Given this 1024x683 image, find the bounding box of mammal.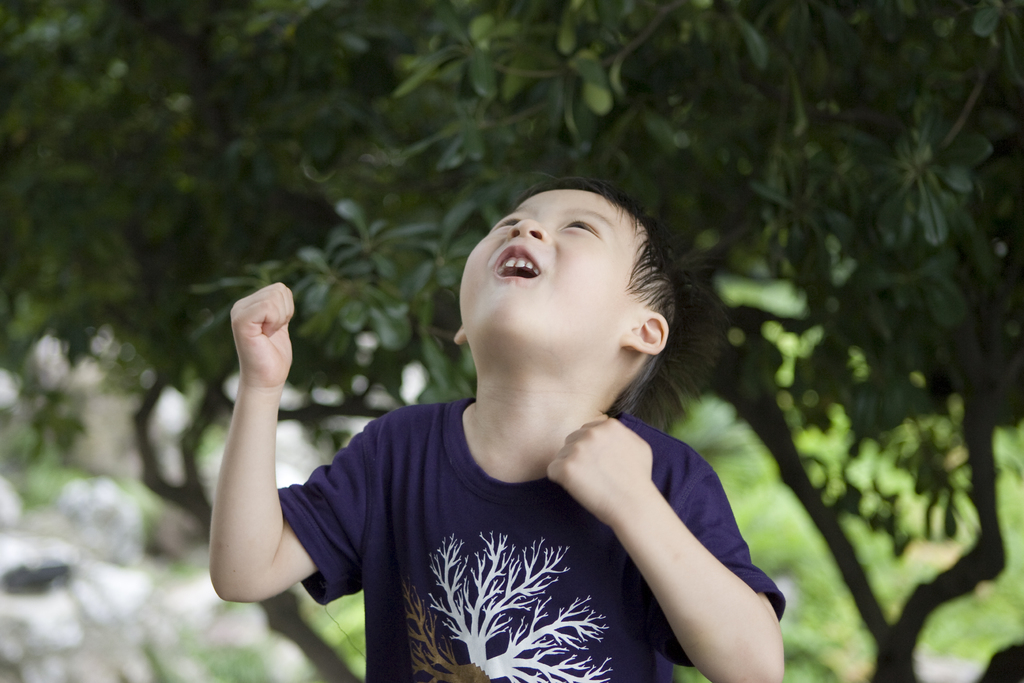
<region>206, 193, 807, 613</region>.
